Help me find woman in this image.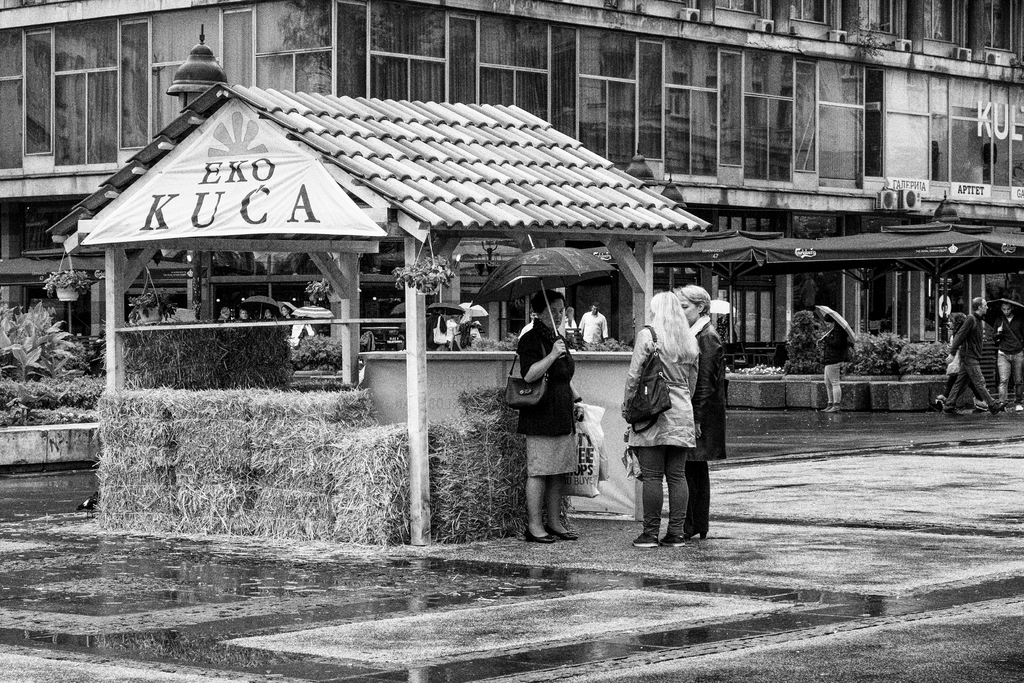
Found it: select_region(815, 311, 846, 414).
